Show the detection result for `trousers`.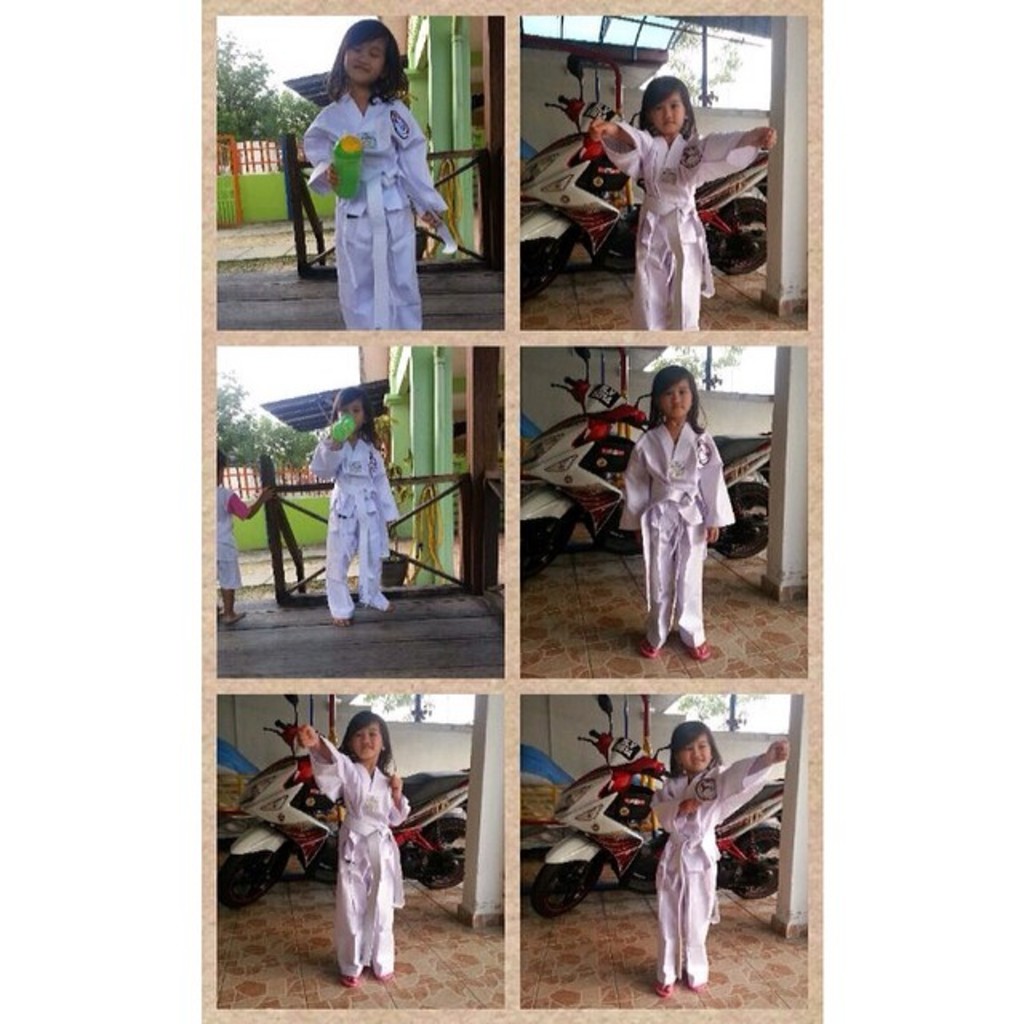
<region>627, 205, 702, 339</region>.
